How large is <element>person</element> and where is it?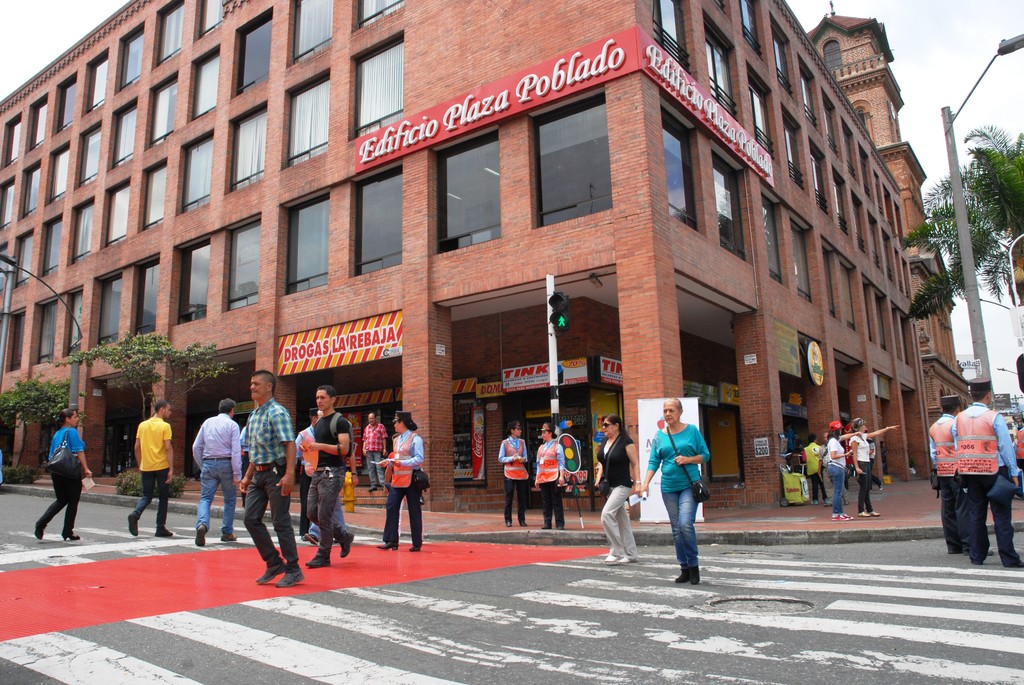
Bounding box: bbox(951, 379, 1023, 569).
